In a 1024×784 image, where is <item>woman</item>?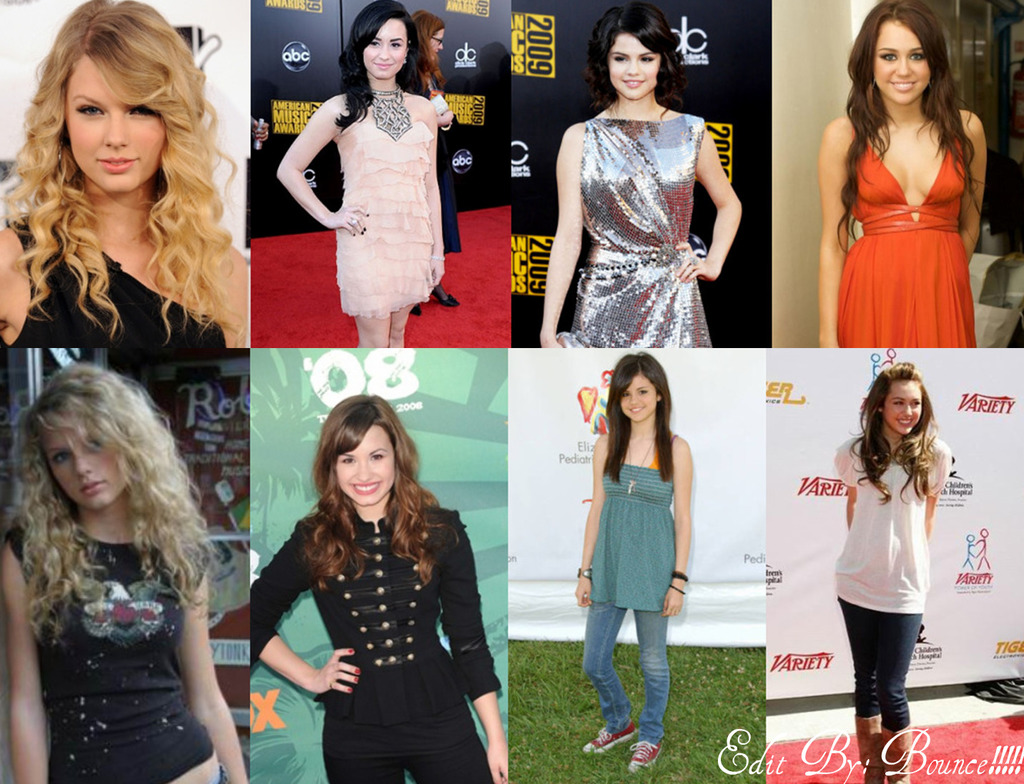
l=278, t=6, r=449, b=351.
